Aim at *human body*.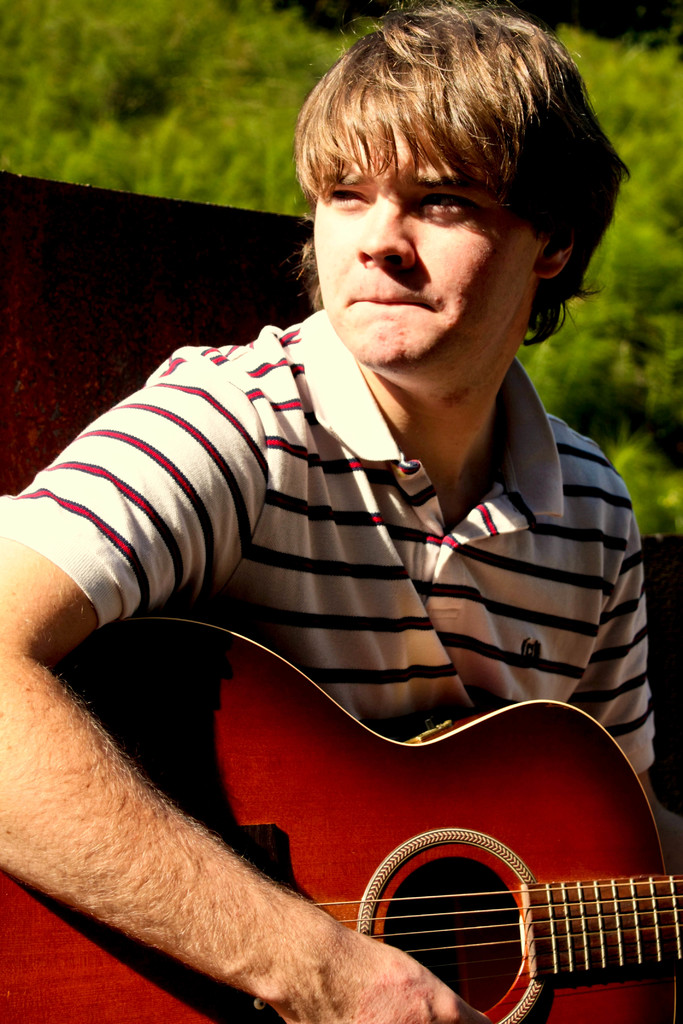
Aimed at [left=44, top=86, right=657, bottom=1023].
